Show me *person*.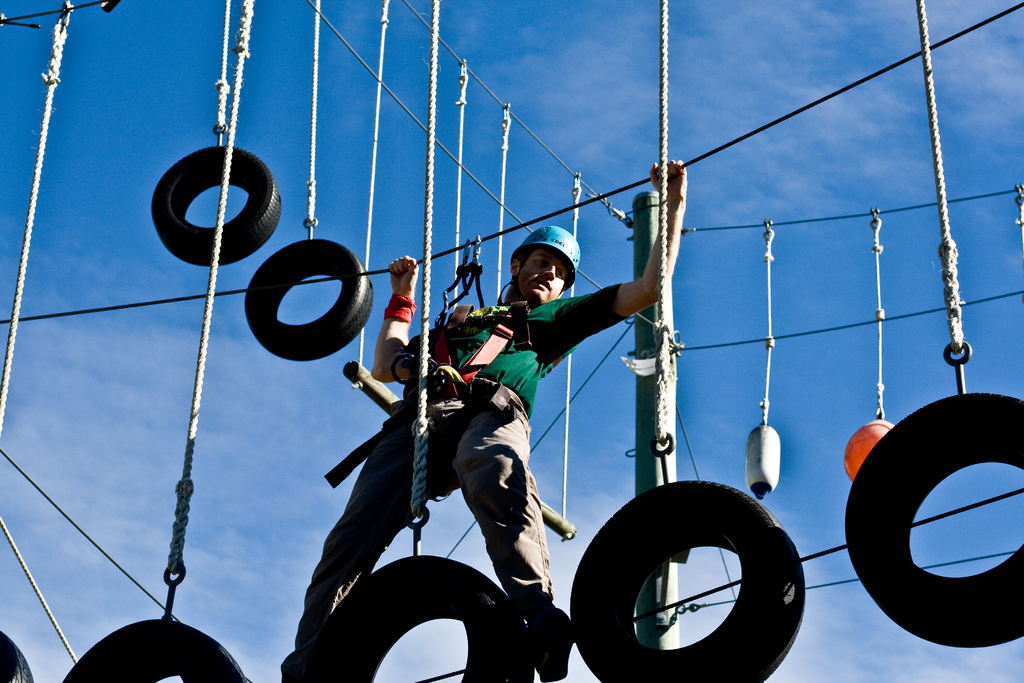
*person* is here: left=285, top=158, right=690, bottom=682.
